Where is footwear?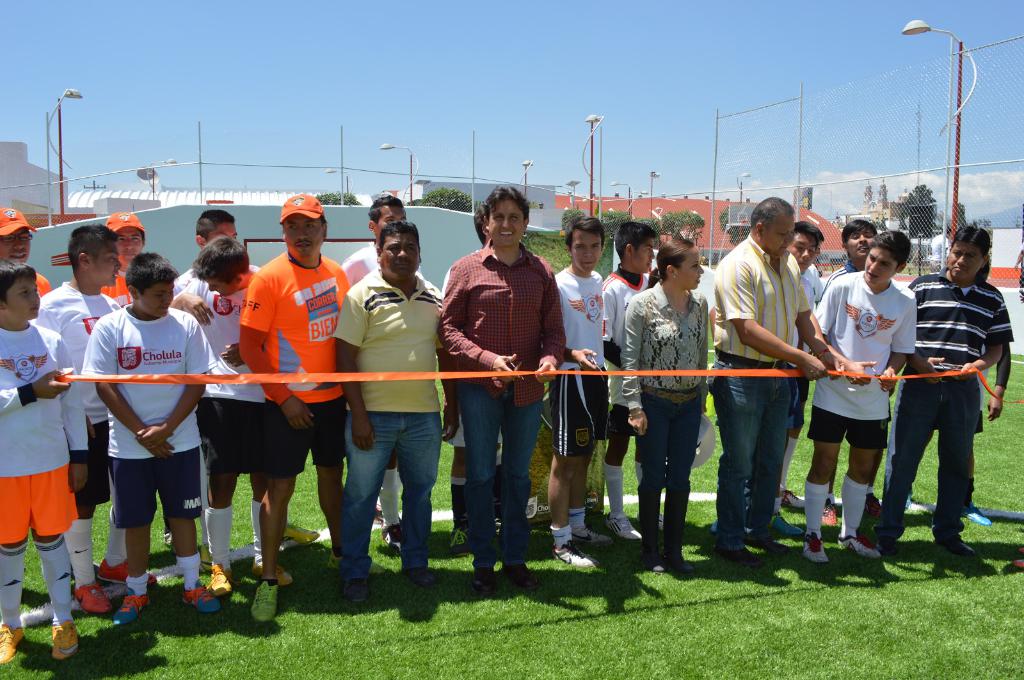
<region>283, 529, 317, 548</region>.
